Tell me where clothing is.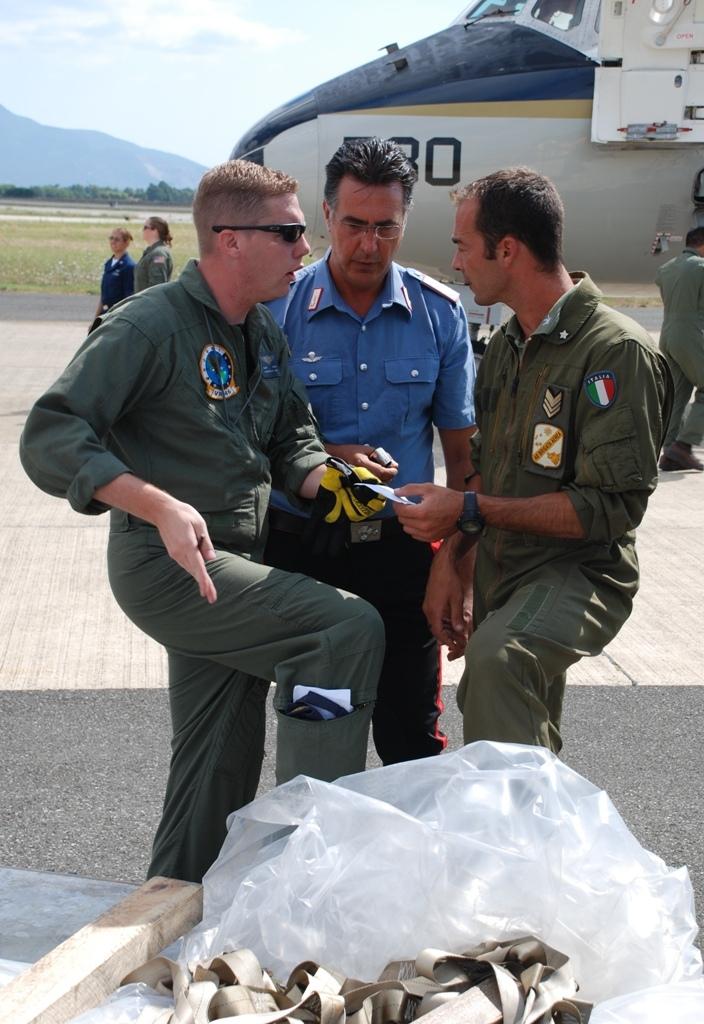
clothing is at (25, 252, 369, 909).
